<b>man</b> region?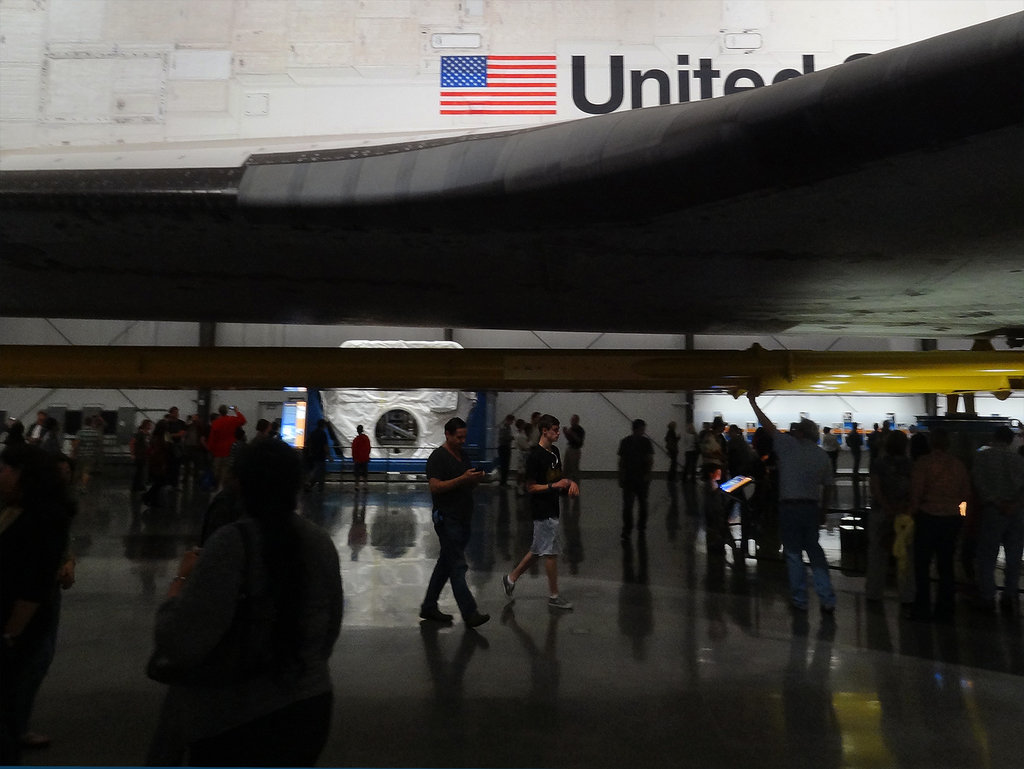
(x1=69, y1=418, x2=104, y2=492)
